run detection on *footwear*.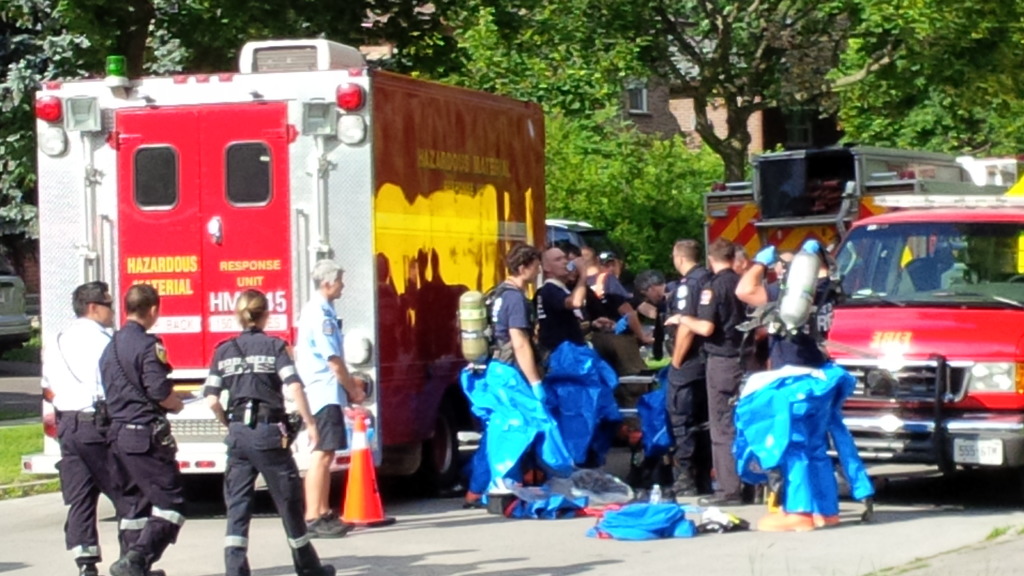
Result: 75 566 88 575.
